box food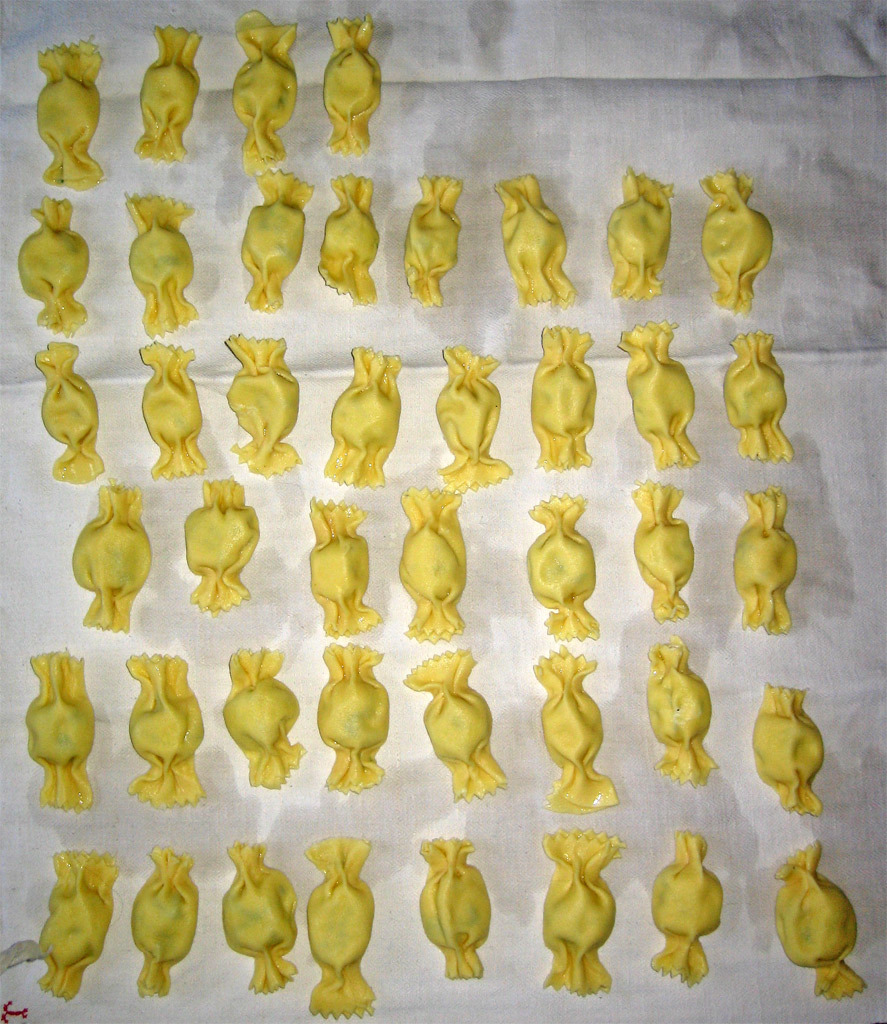
box=[307, 494, 383, 636]
